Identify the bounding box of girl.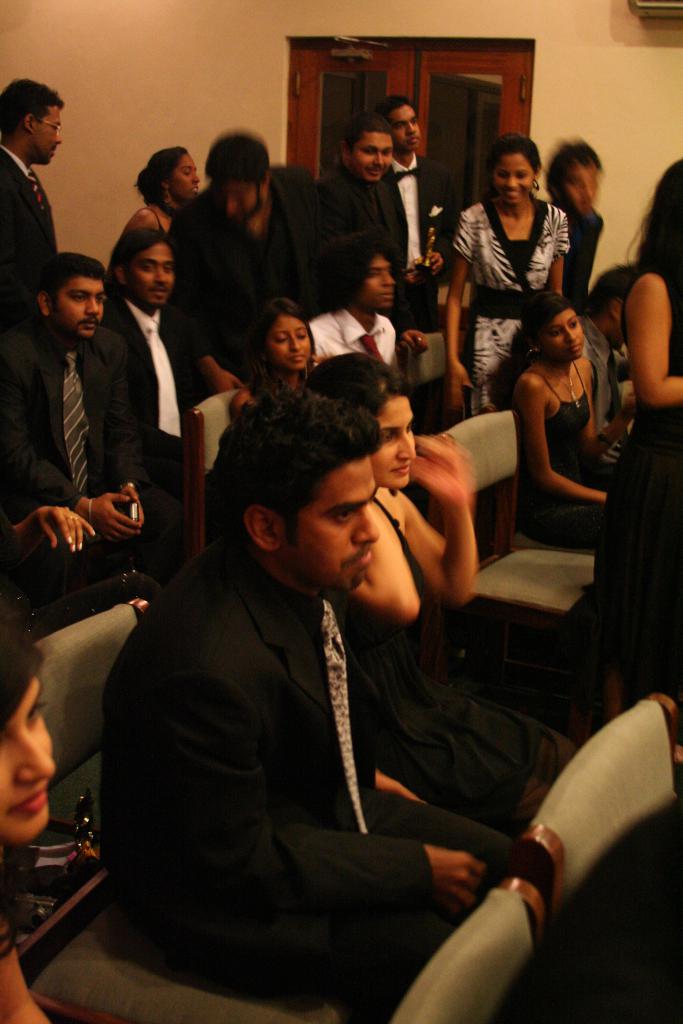
bbox(451, 134, 570, 416).
